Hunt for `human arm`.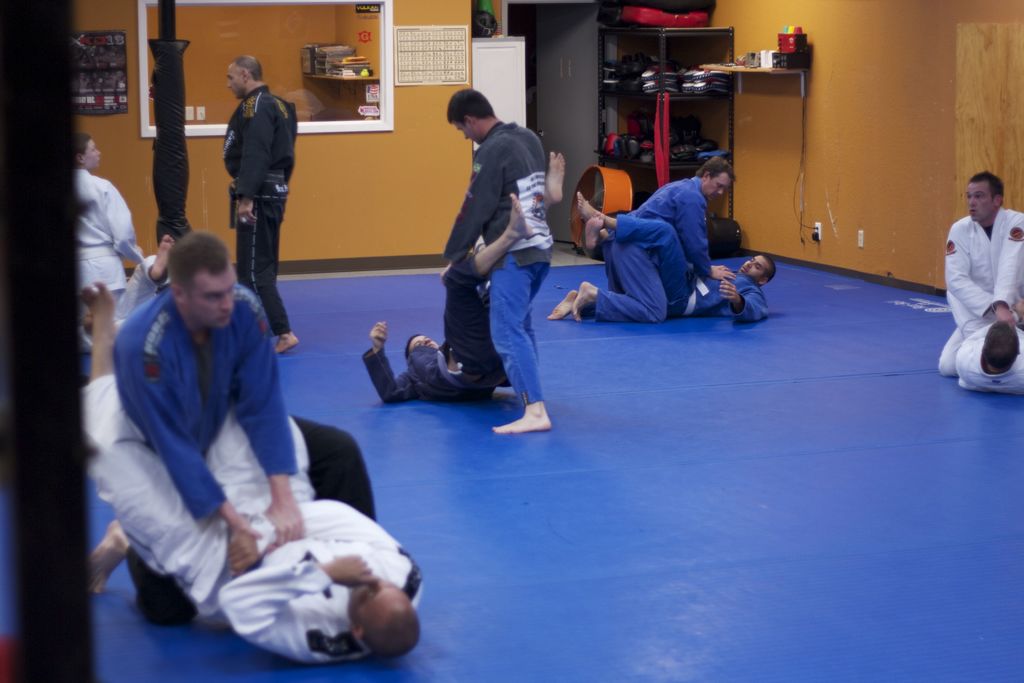
Hunted down at {"left": 714, "top": 268, "right": 767, "bottom": 323}.
